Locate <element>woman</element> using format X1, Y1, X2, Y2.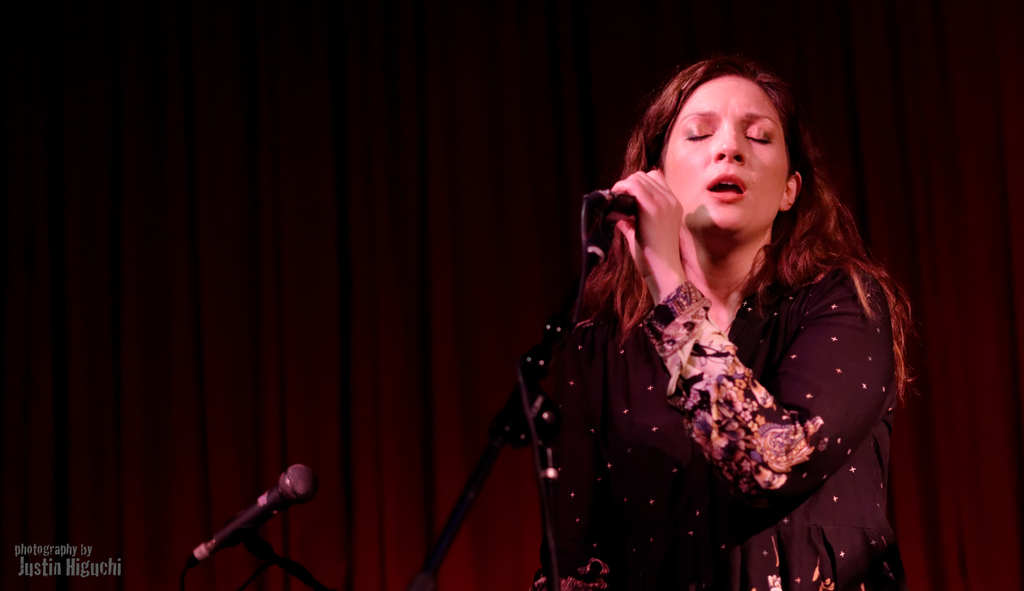
449, 60, 927, 581.
